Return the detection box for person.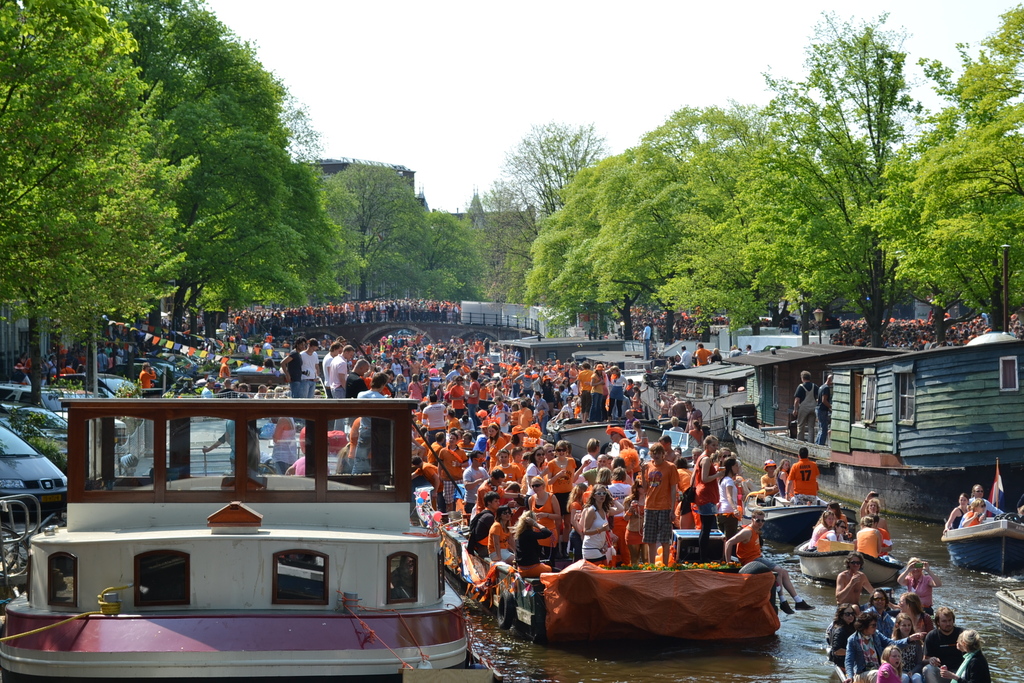
436:434:465:511.
